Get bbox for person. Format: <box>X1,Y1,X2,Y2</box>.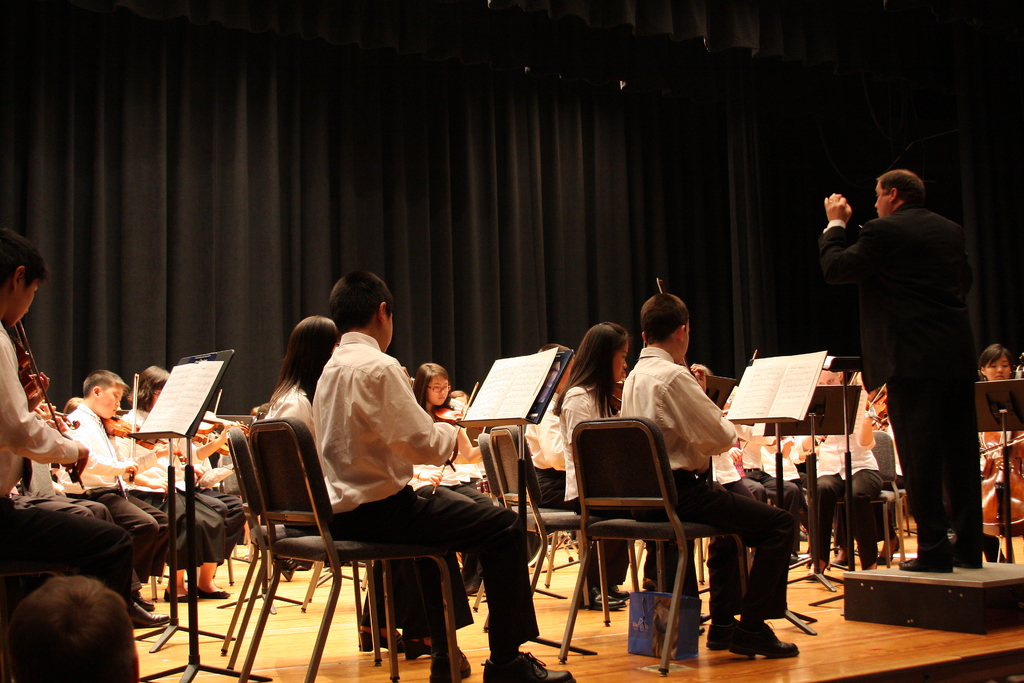
<box>7,573,143,682</box>.
